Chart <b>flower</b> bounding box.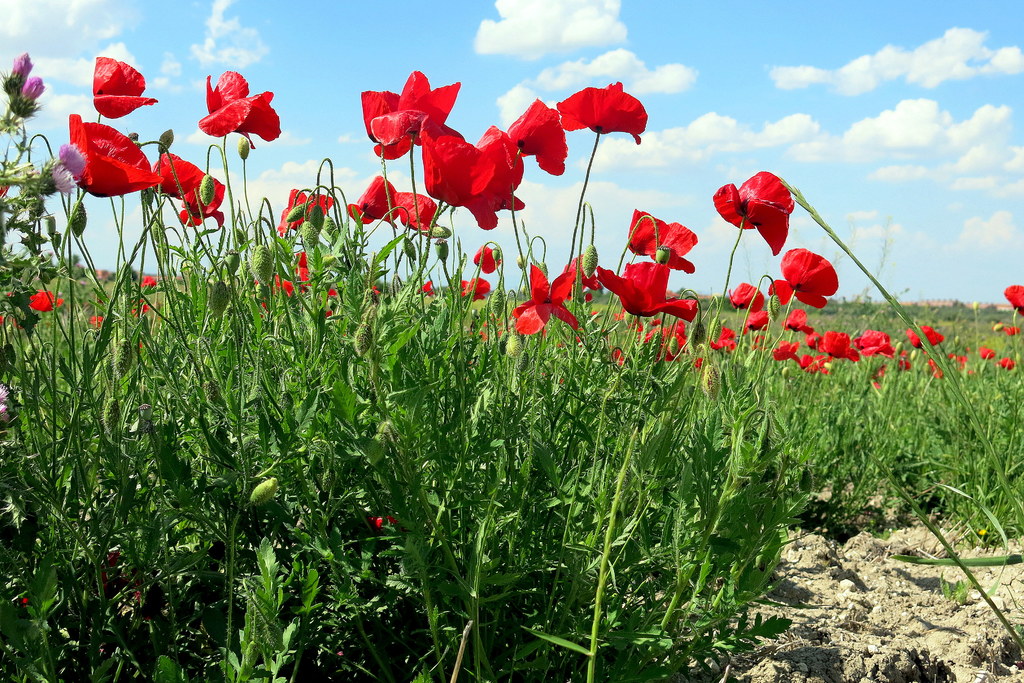
Charted: [left=908, top=326, right=943, bottom=351].
